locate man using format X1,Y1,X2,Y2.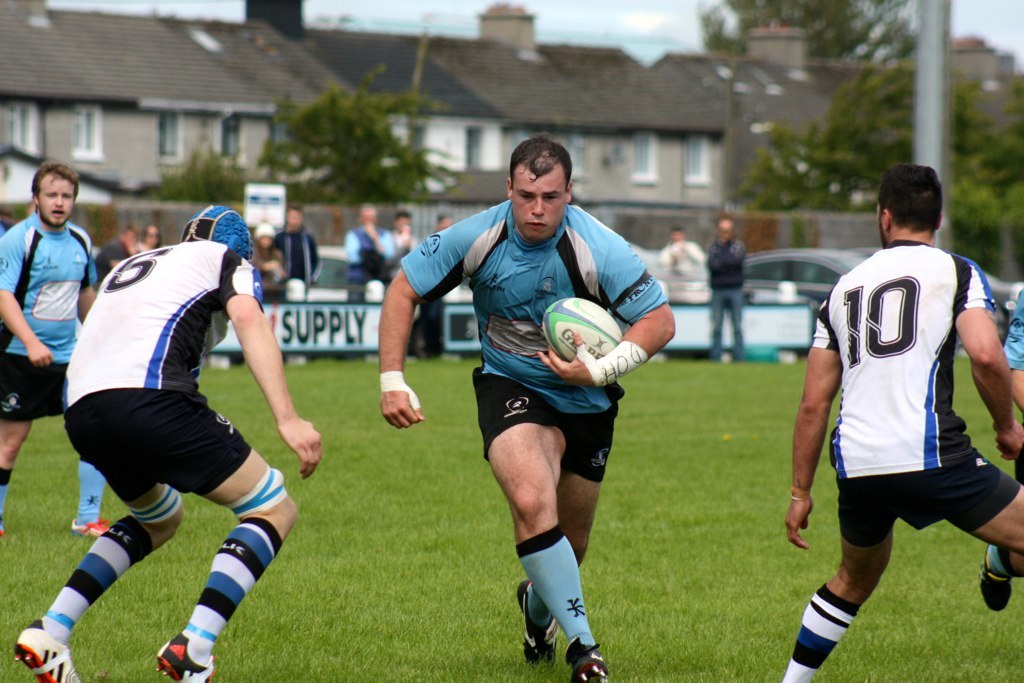
706,218,749,361.
